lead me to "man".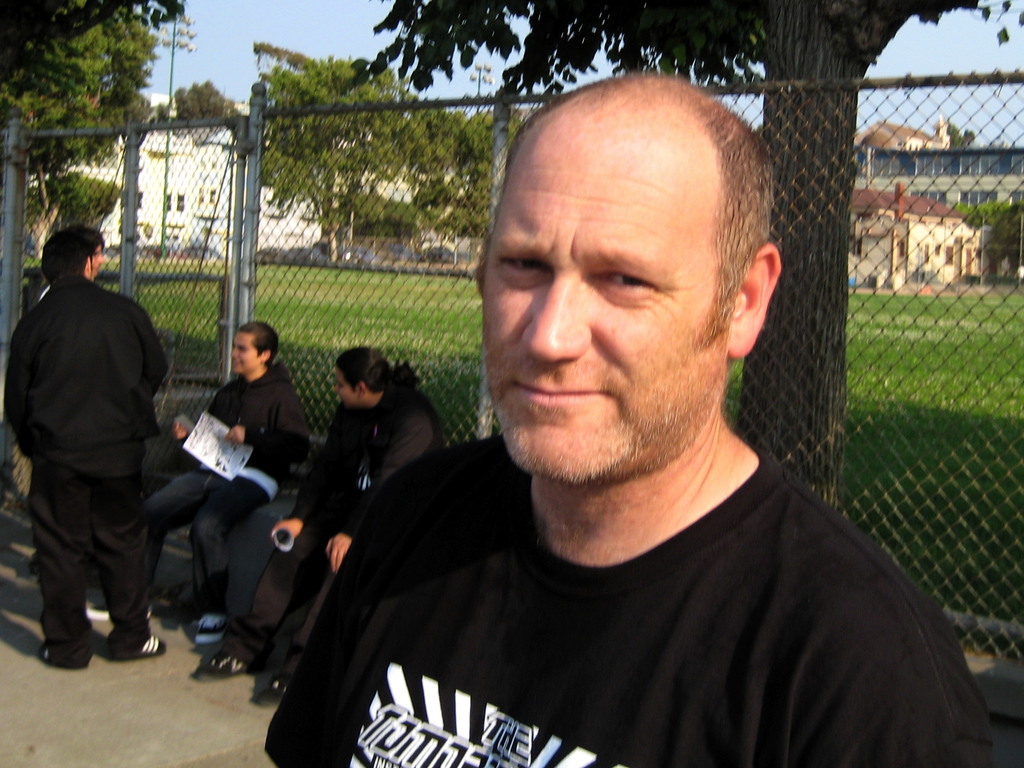
Lead to bbox=[252, 91, 989, 756].
